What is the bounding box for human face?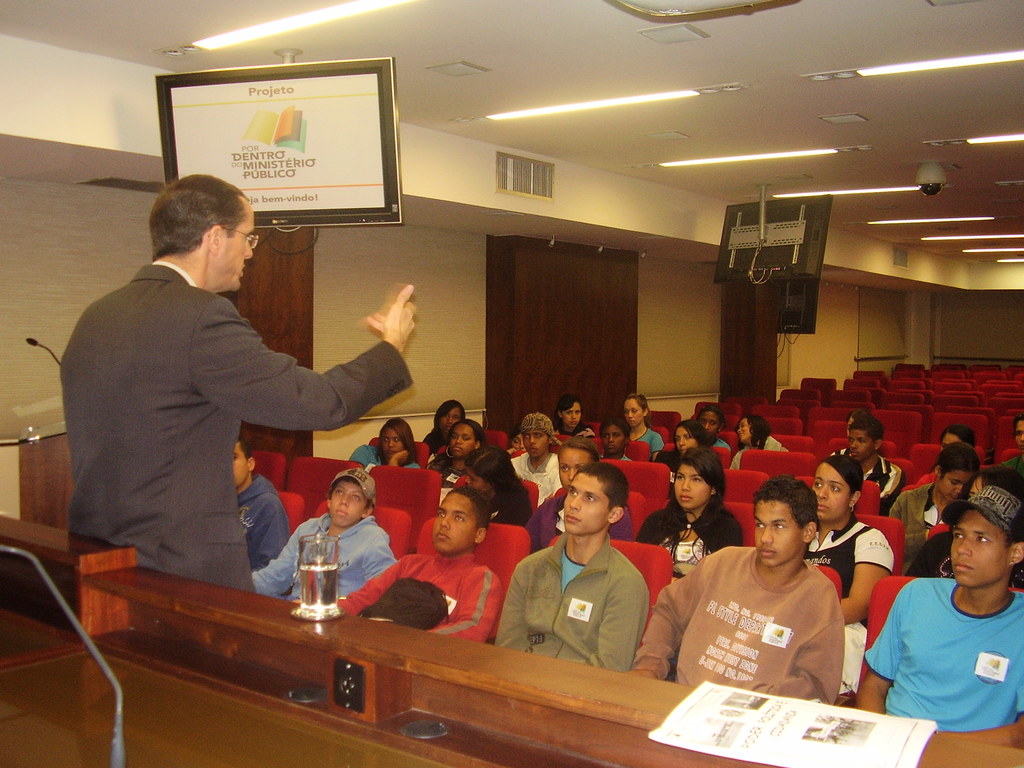
x1=563 y1=473 x2=610 y2=534.
